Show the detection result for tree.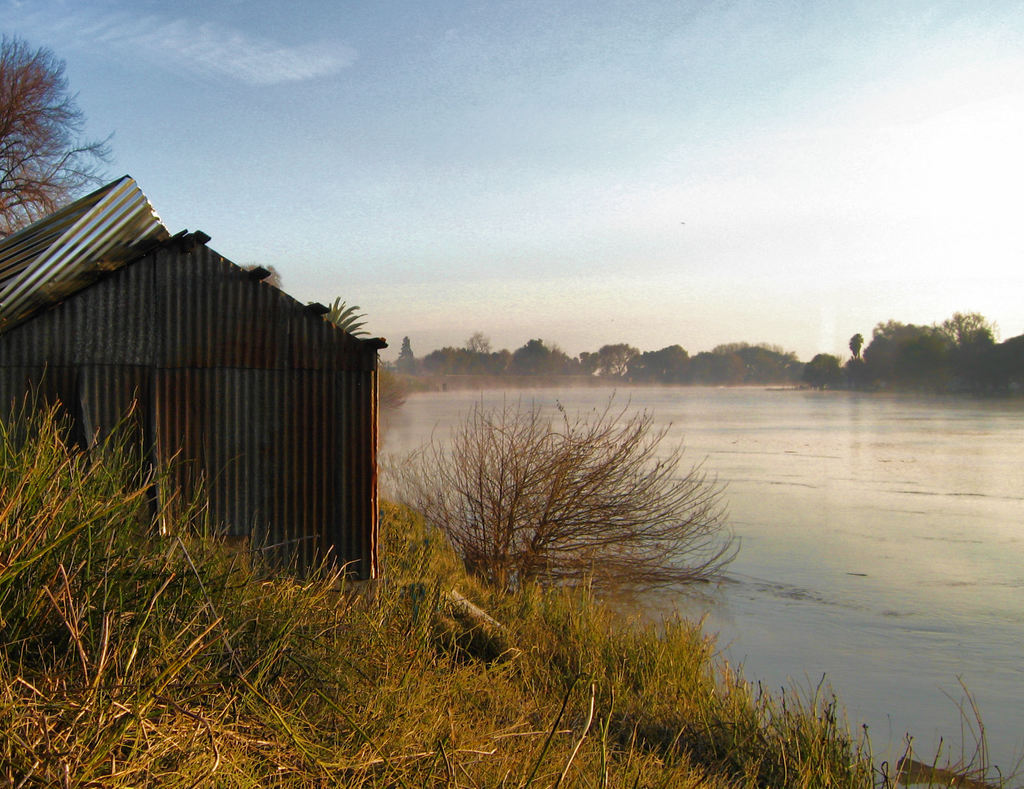
x1=0 y1=30 x2=106 y2=221.
